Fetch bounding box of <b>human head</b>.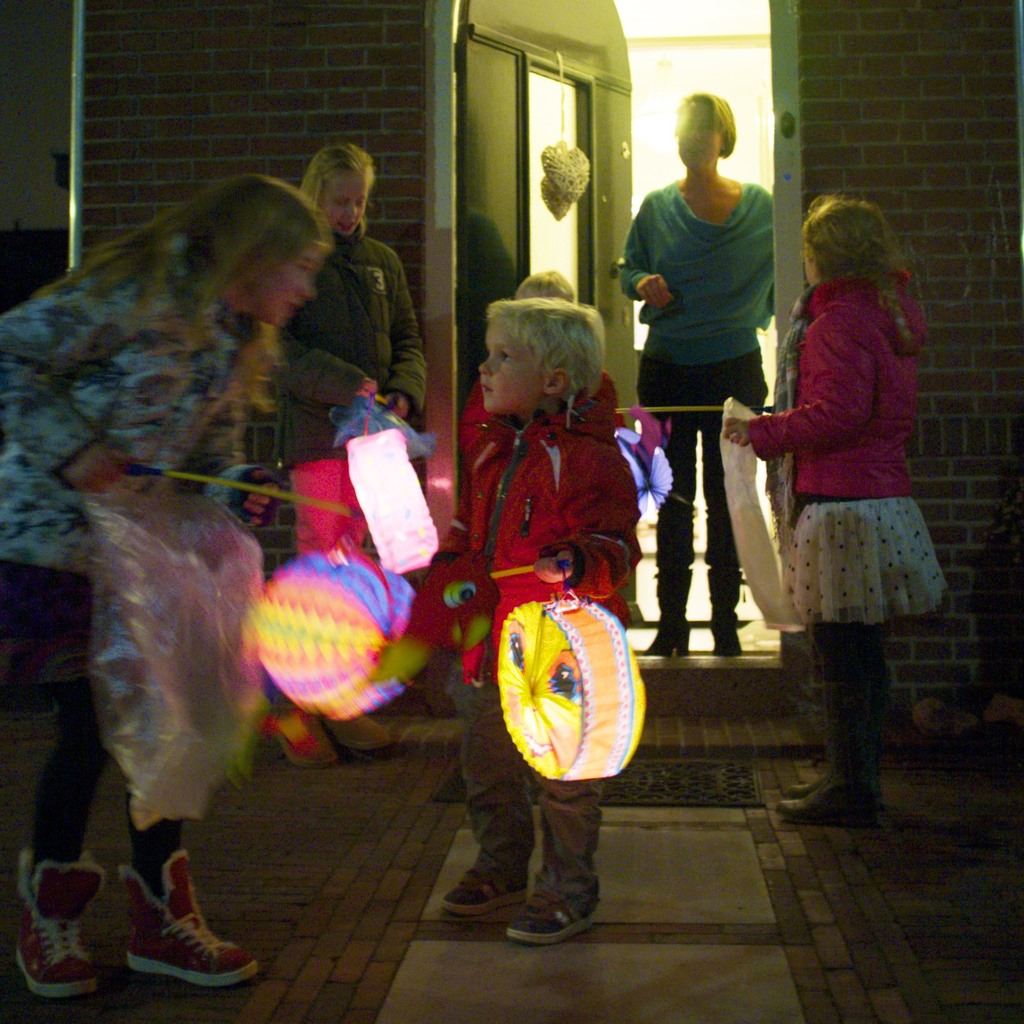
Bbox: box=[800, 196, 902, 290].
